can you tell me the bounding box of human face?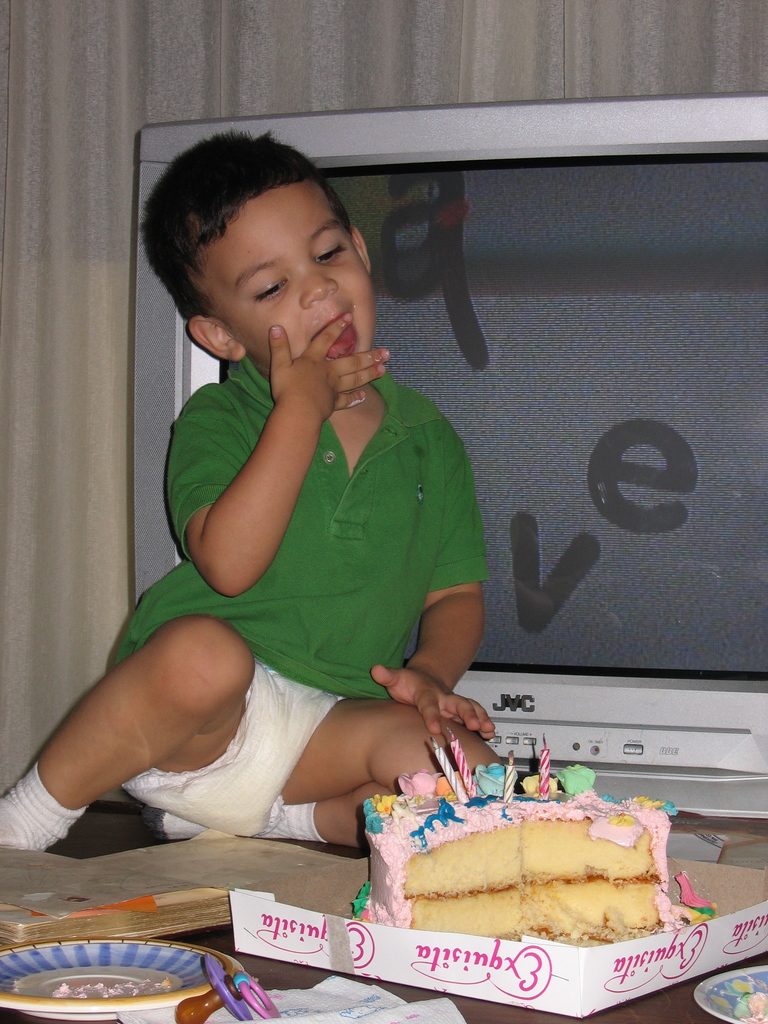
region(198, 189, 367, 385).
